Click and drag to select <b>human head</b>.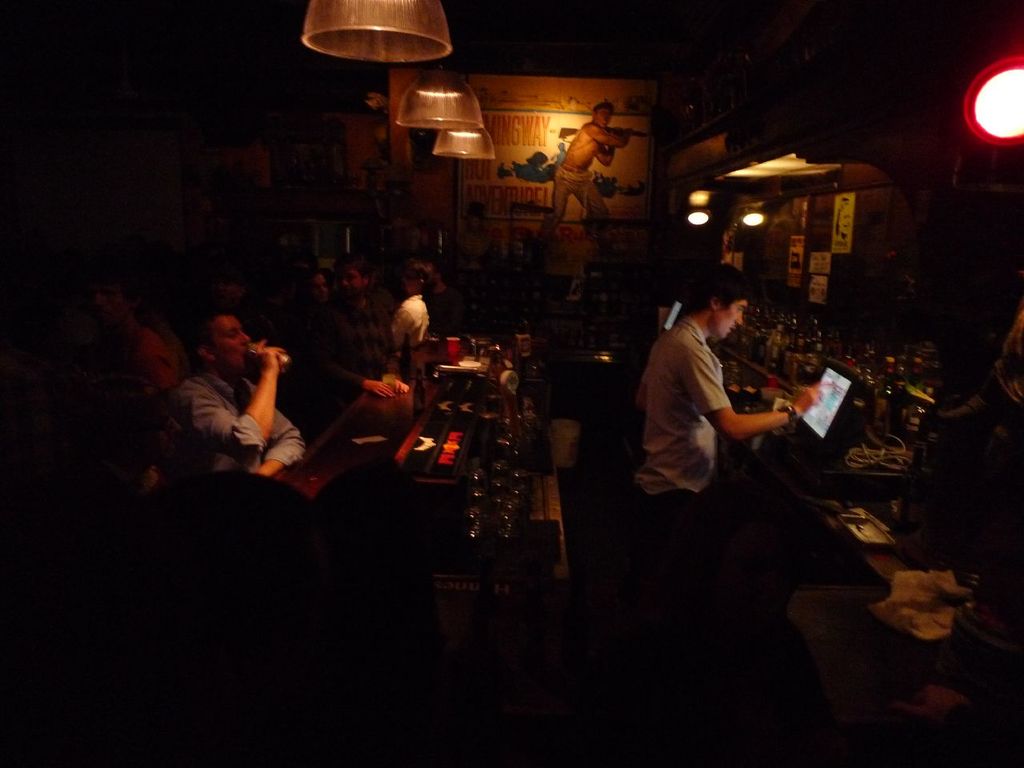
Selection: detection(590, 102, 612, 125).
